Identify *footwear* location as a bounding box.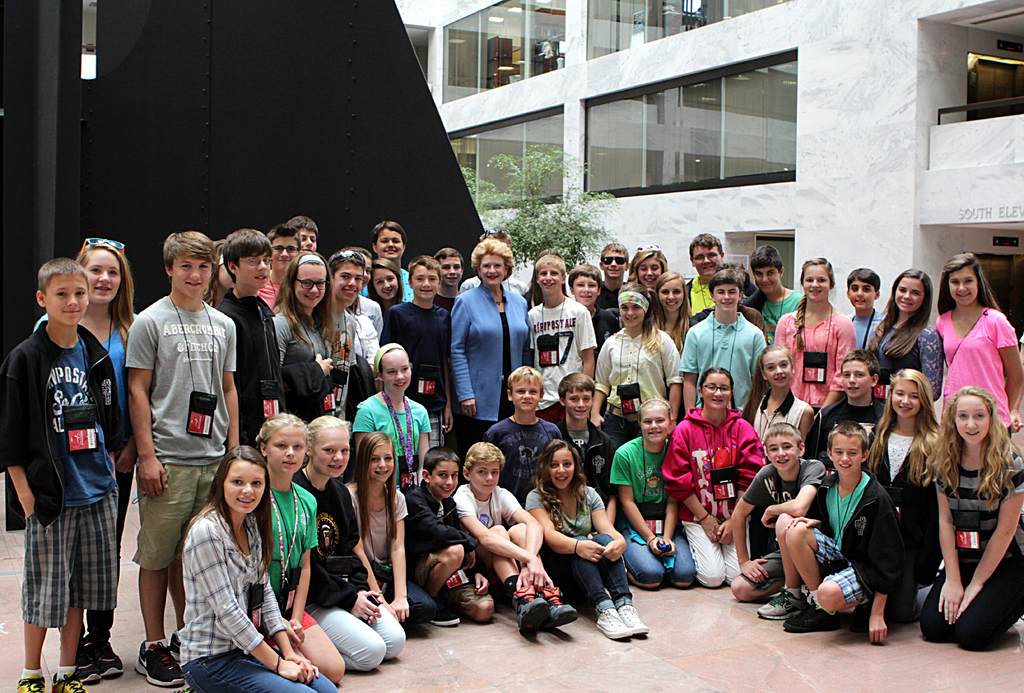
<box>13,672,45,692</box>.
